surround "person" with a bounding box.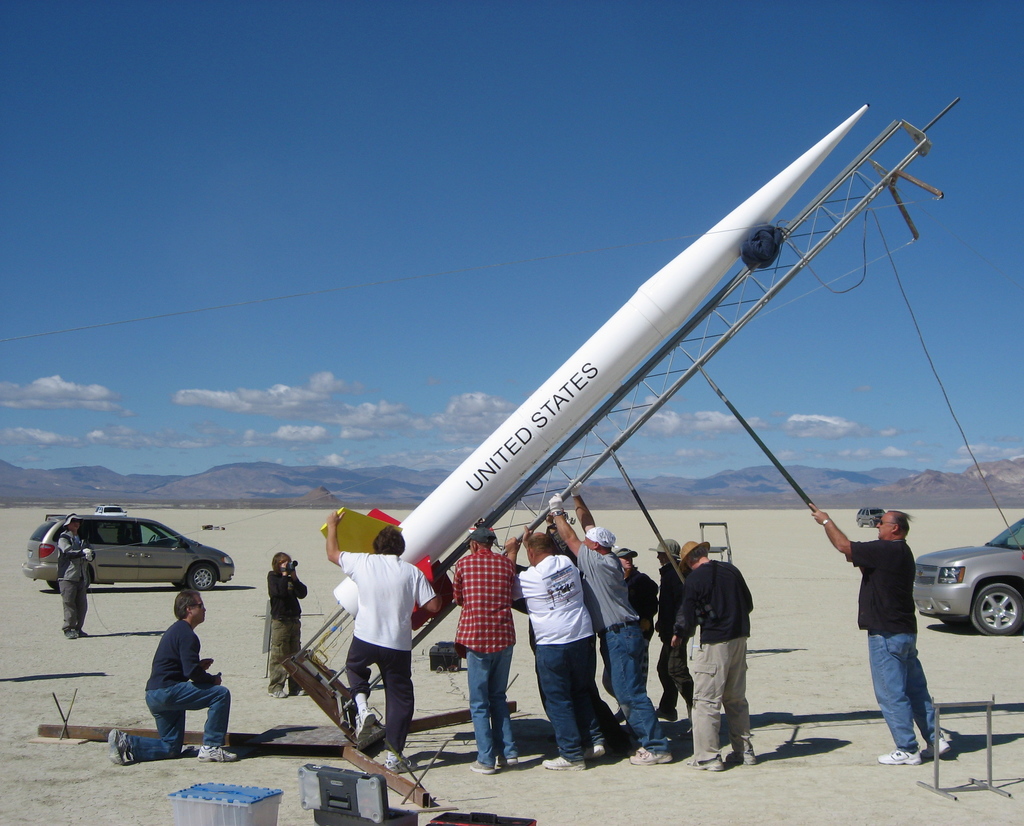
x1=109 y1=589 x2=237 y2=765.
